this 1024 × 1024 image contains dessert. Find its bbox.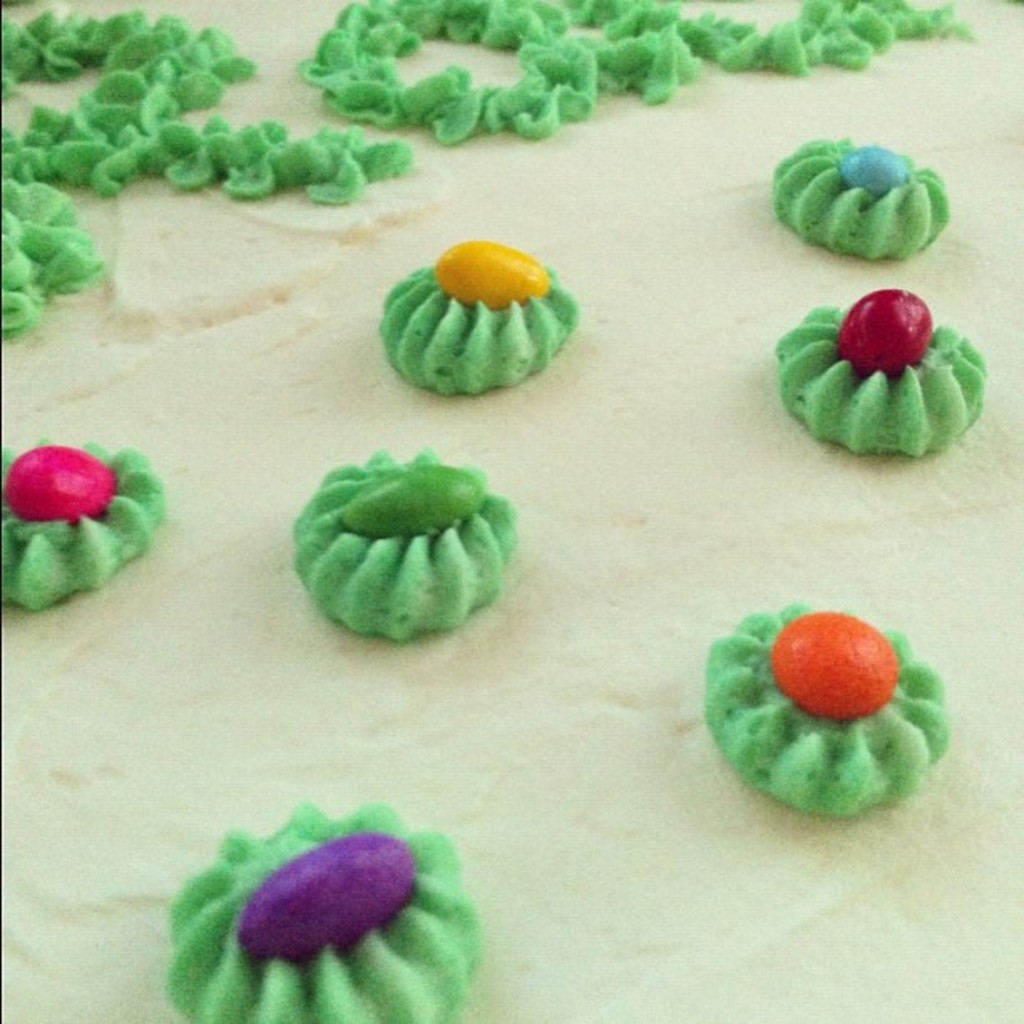
pyautogui.locateOnScreen(0, 448, 171, 609).
